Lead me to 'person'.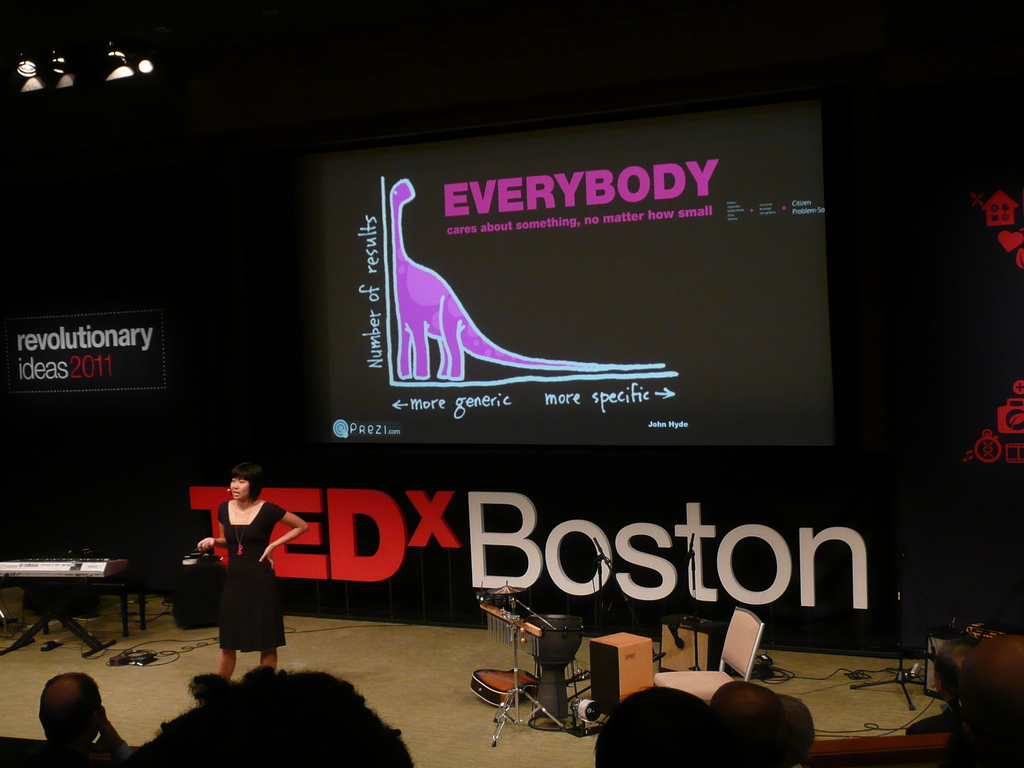
Lead to [x1=35, y1=671, x2=143, y2=752].
